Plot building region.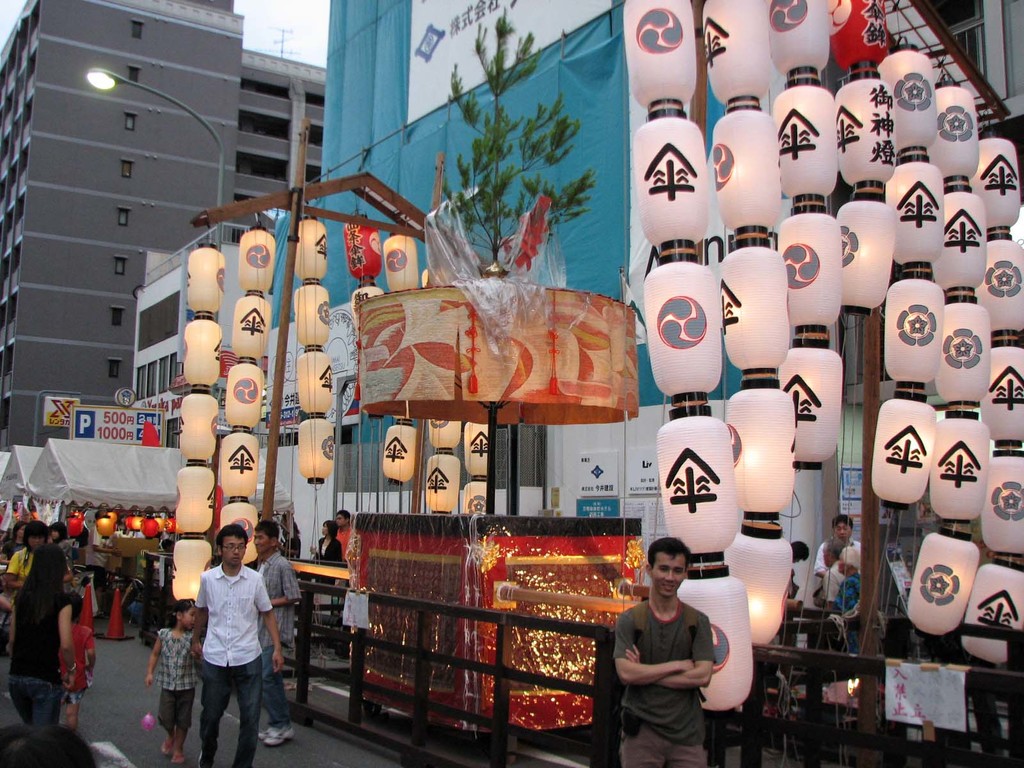
Plotted at [0, 0, 326, 449].
